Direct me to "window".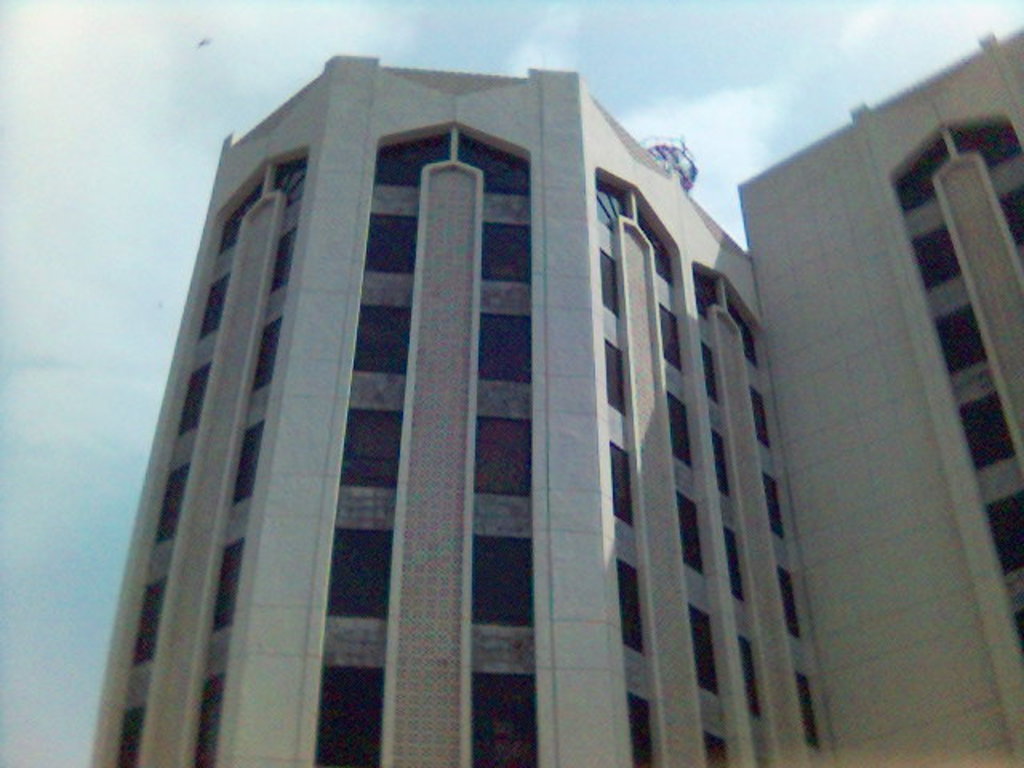
Direction: x1=616, y1=554, x2=645, y2=659.
